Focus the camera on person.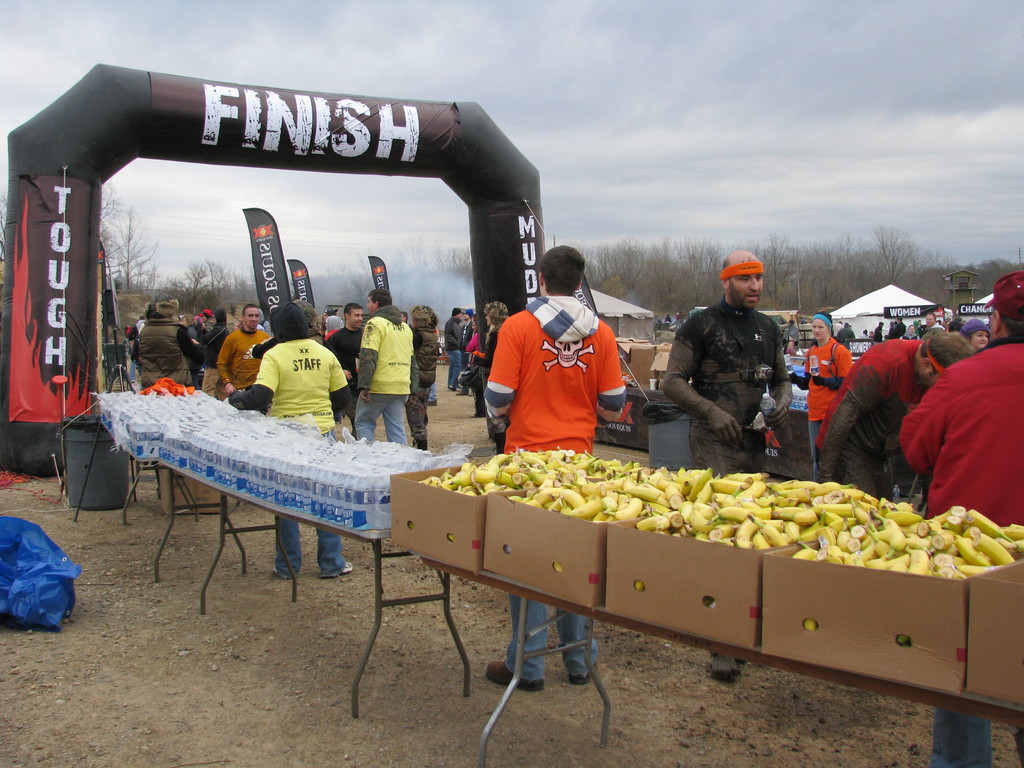
Focus region: crop(473, 248, 636, 691).
